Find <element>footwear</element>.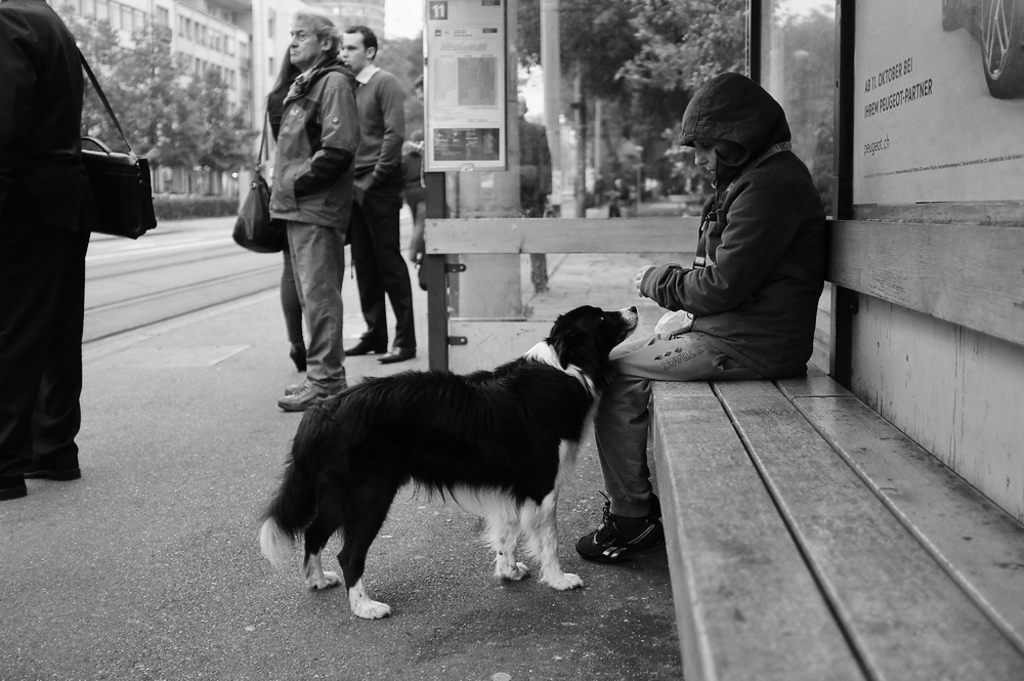
17/442/83/479.
